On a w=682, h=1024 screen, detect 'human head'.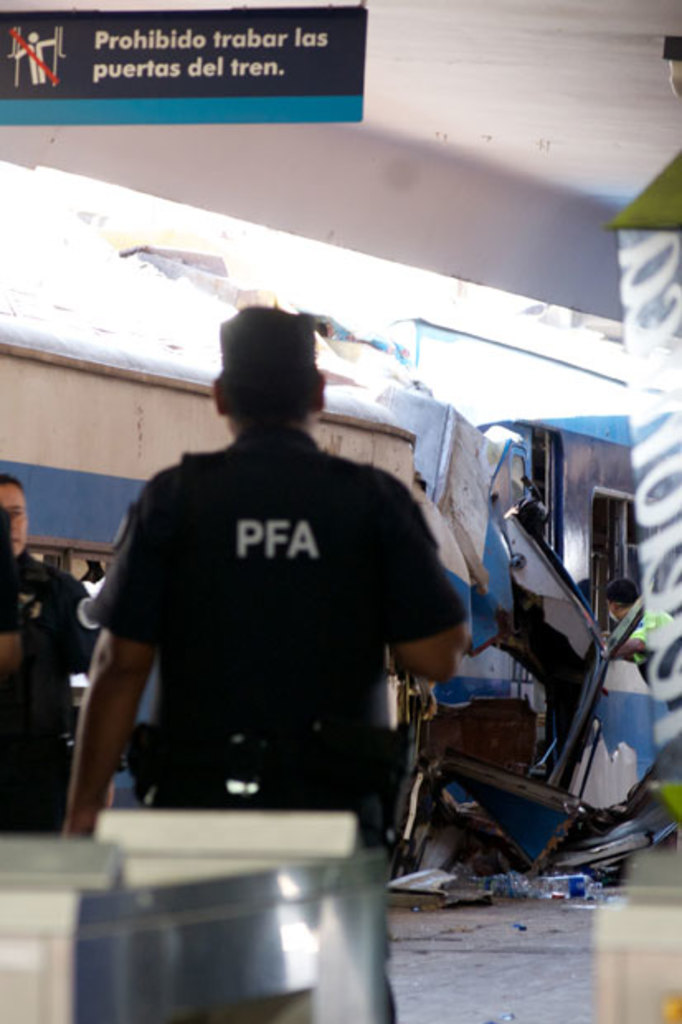
604 581 631 621.
